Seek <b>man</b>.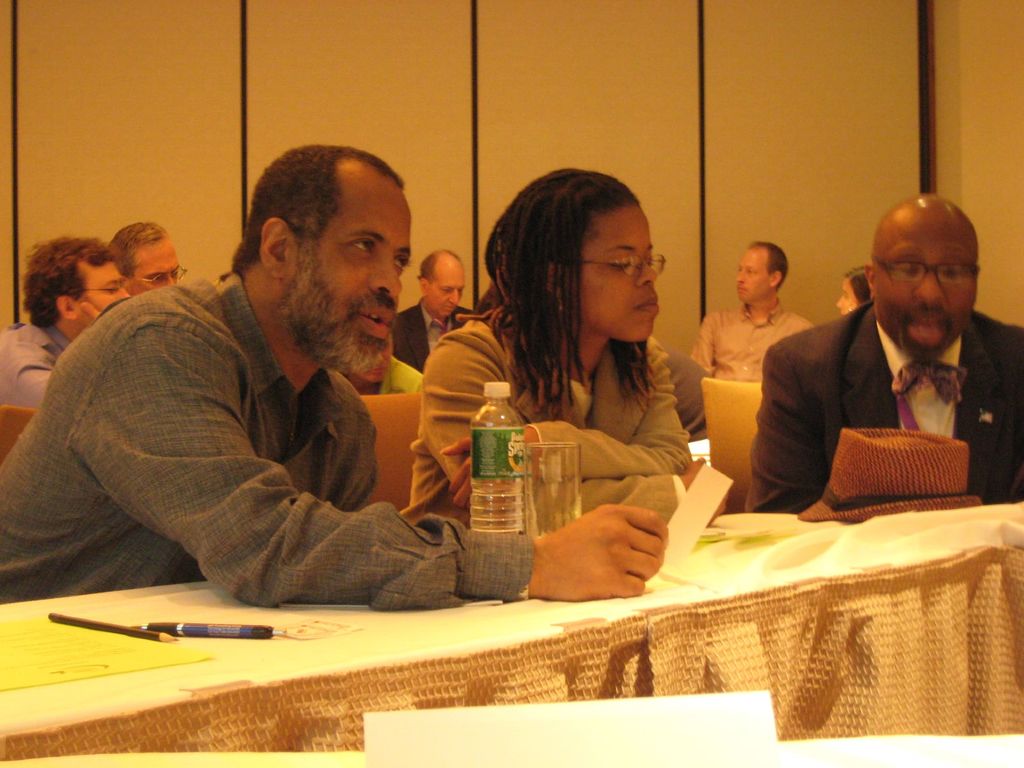
l=0, t=239, r=127, b=431.
